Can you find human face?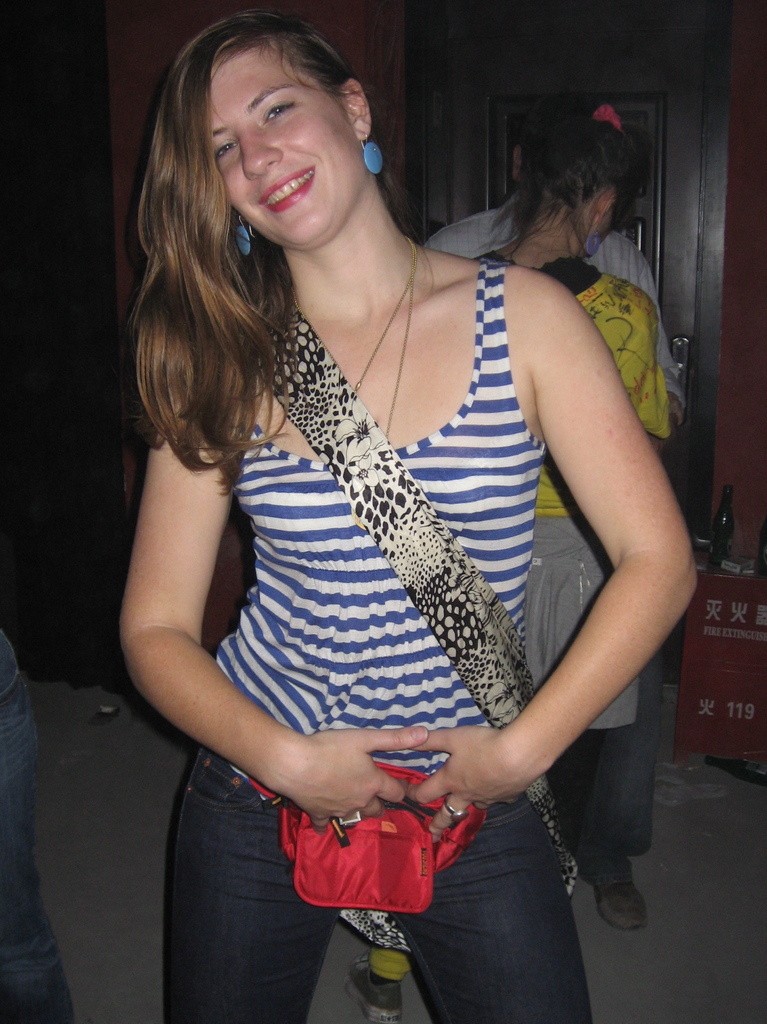
Yes, bounding box: l=211, t=48, r=349, b=247.
